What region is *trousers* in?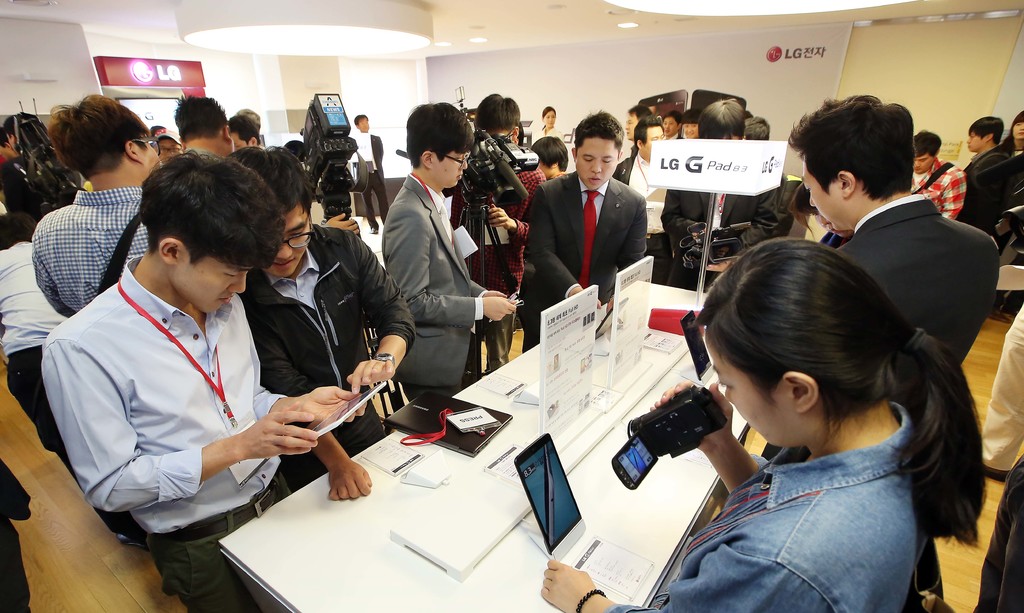
crop(518, 316, 544, 354).
